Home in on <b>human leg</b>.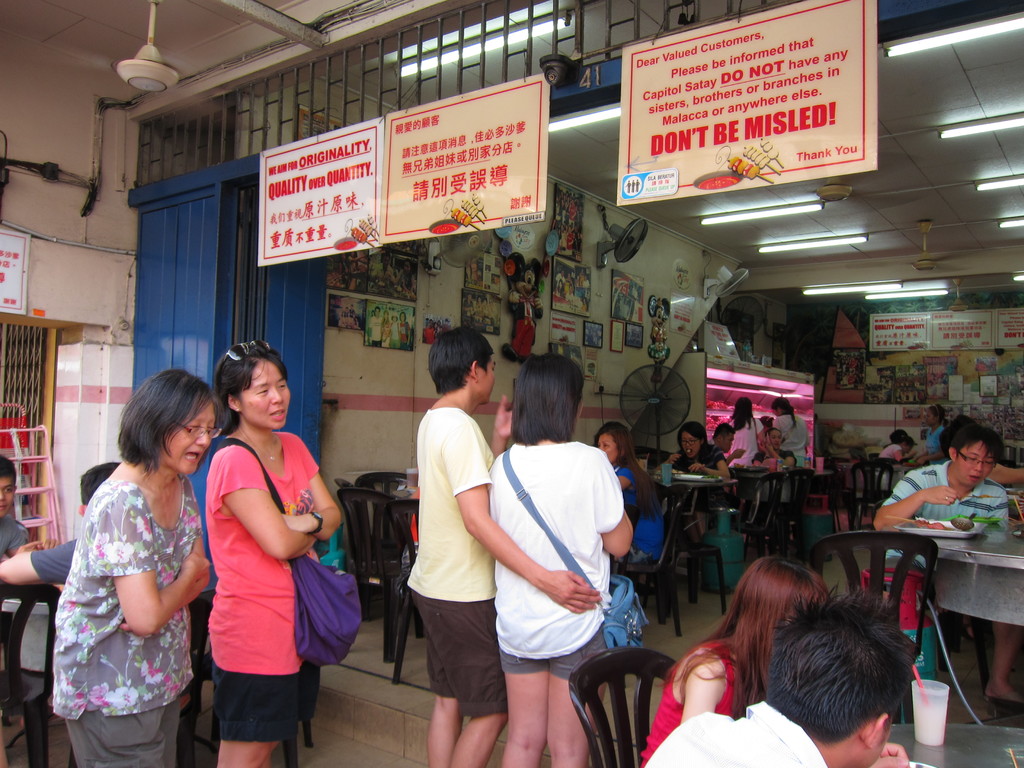
Homed in at locate(448, 584, 508, 767).
